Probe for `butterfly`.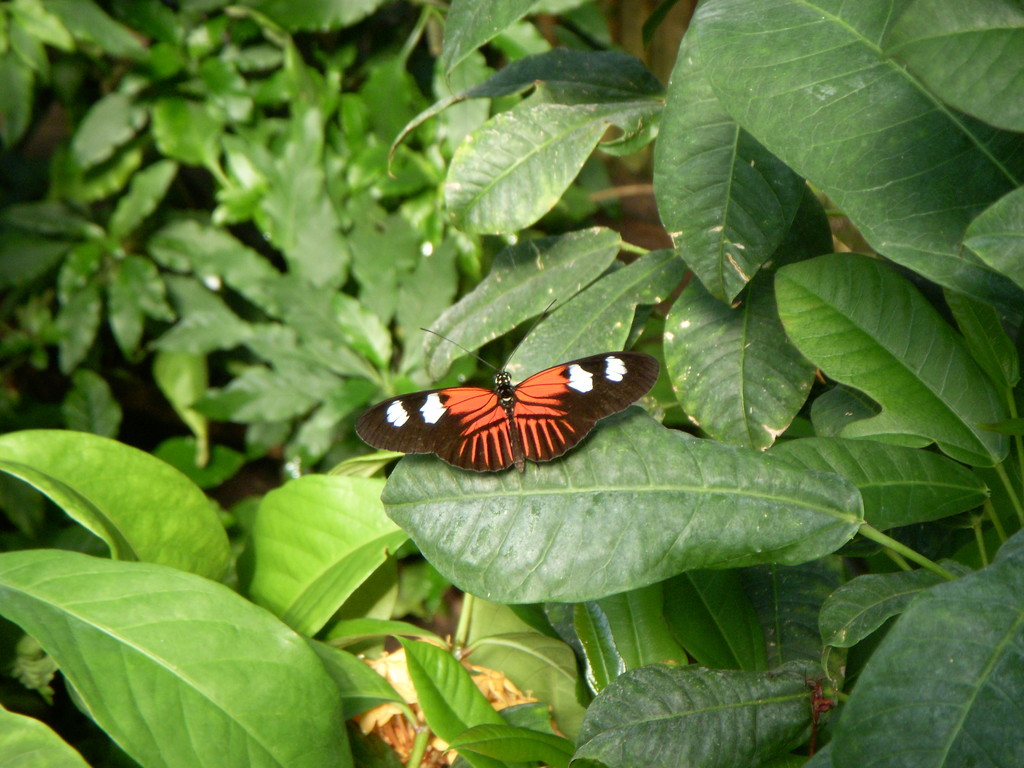
Probe result: pyautogui.locateOnScreen(355, 333, 653, 484).
